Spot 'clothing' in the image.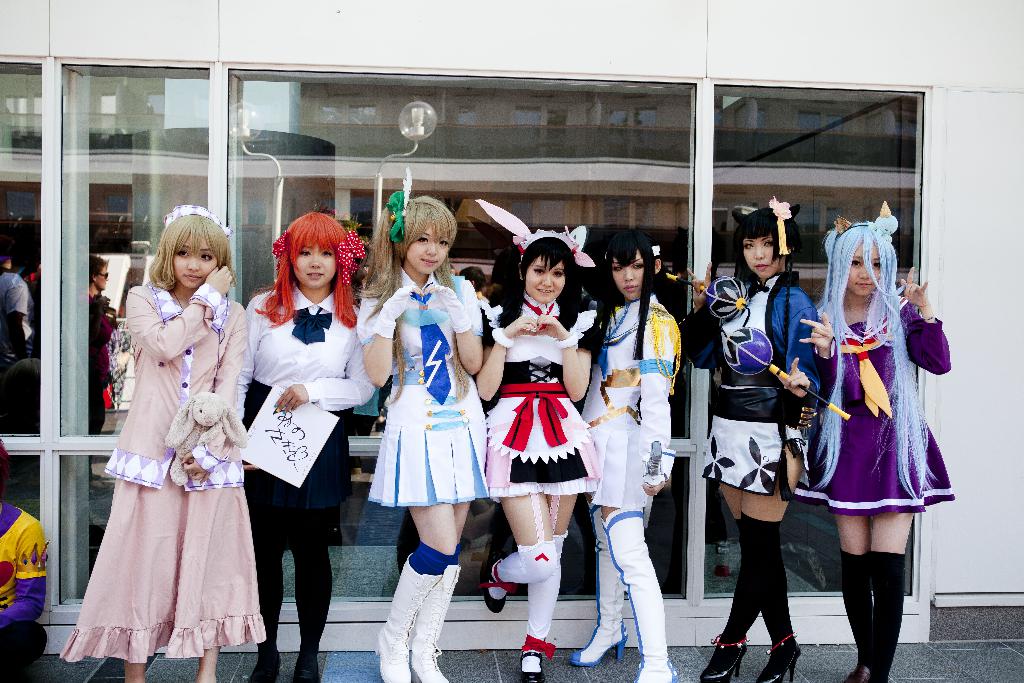
'clothing' found at [582,290,685,514].
